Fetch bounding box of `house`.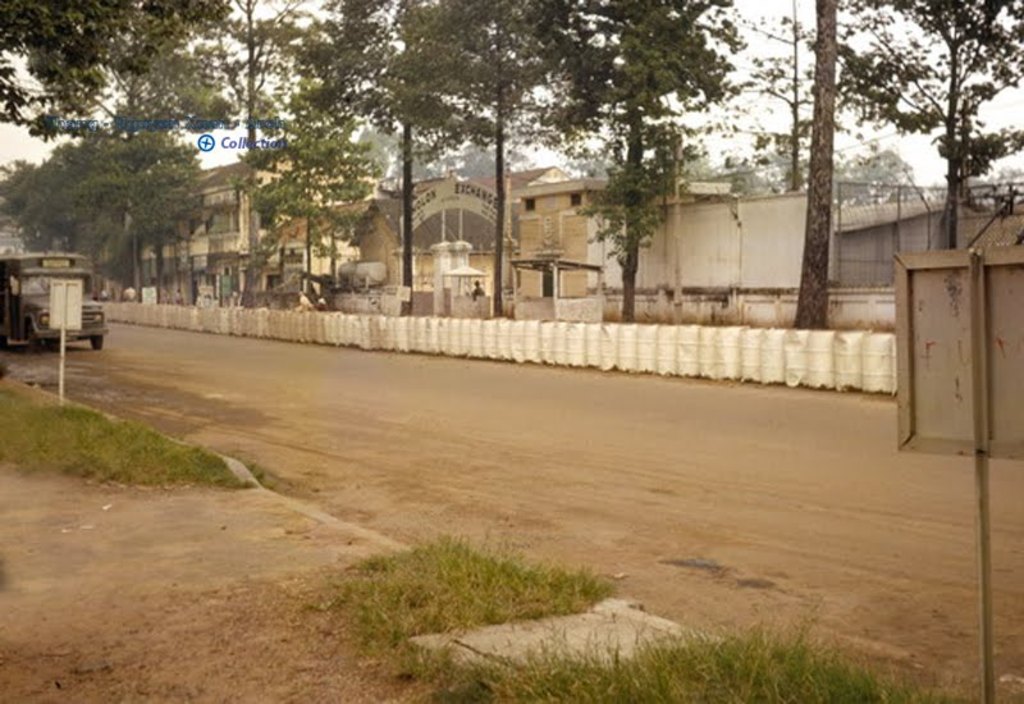
Bbox: (left=346, top=159, right=582, bottom=316).
